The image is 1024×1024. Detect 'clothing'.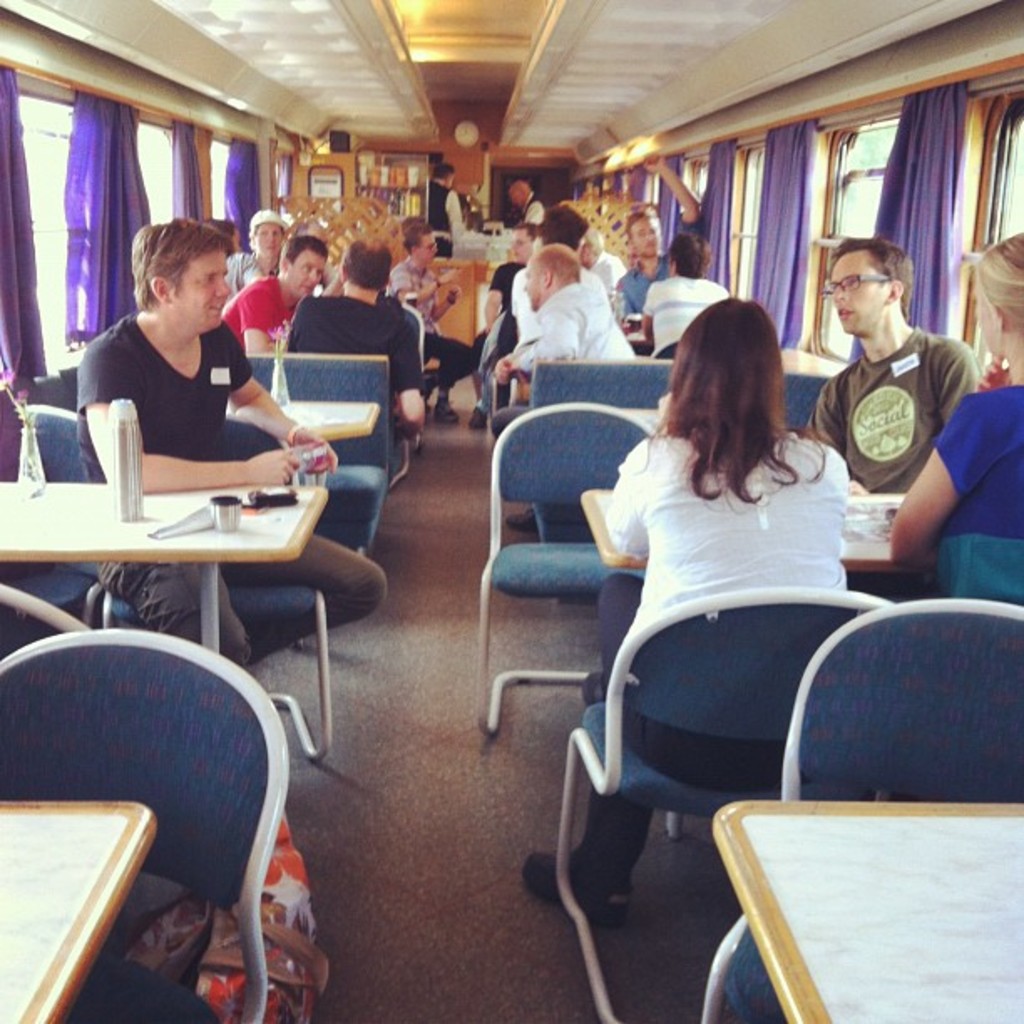
Detection: (224, 251, 268, 303).
